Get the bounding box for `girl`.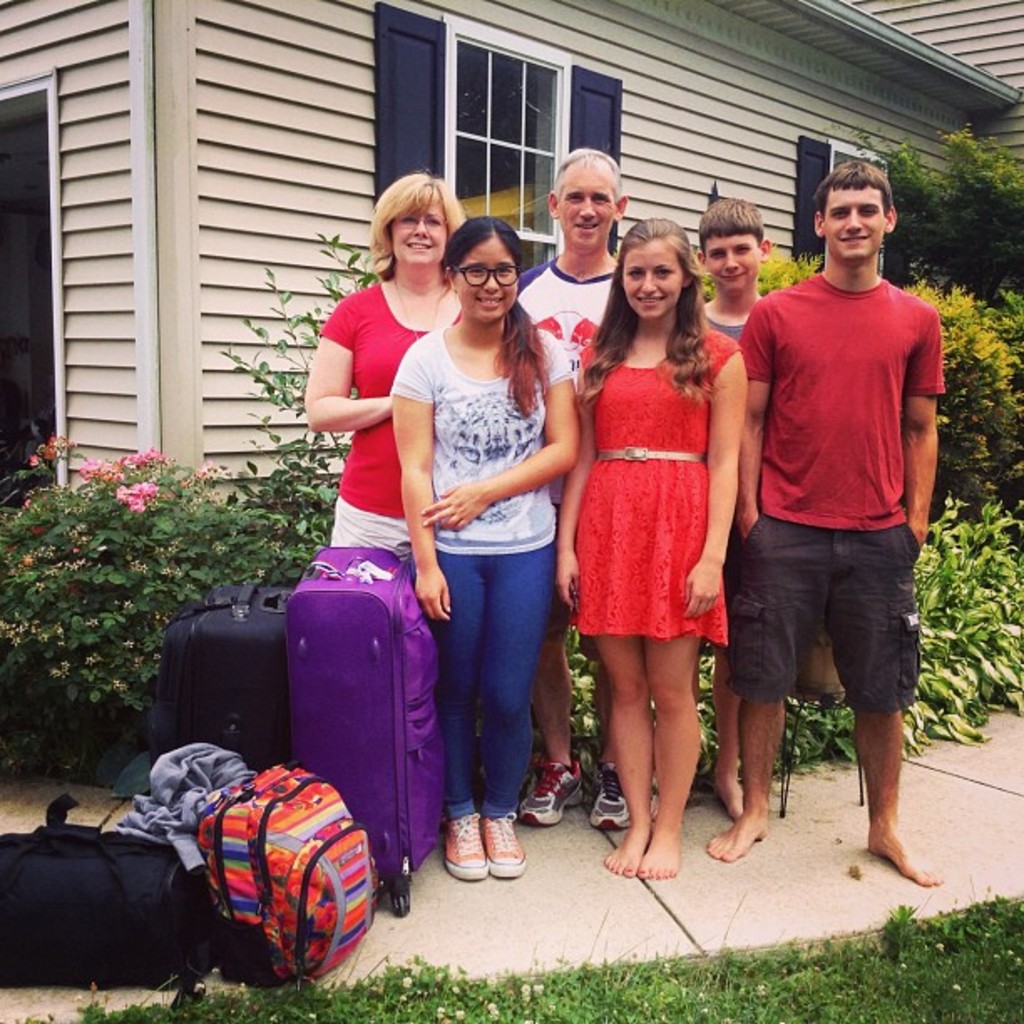
locate(385, 216, 582, 885).
